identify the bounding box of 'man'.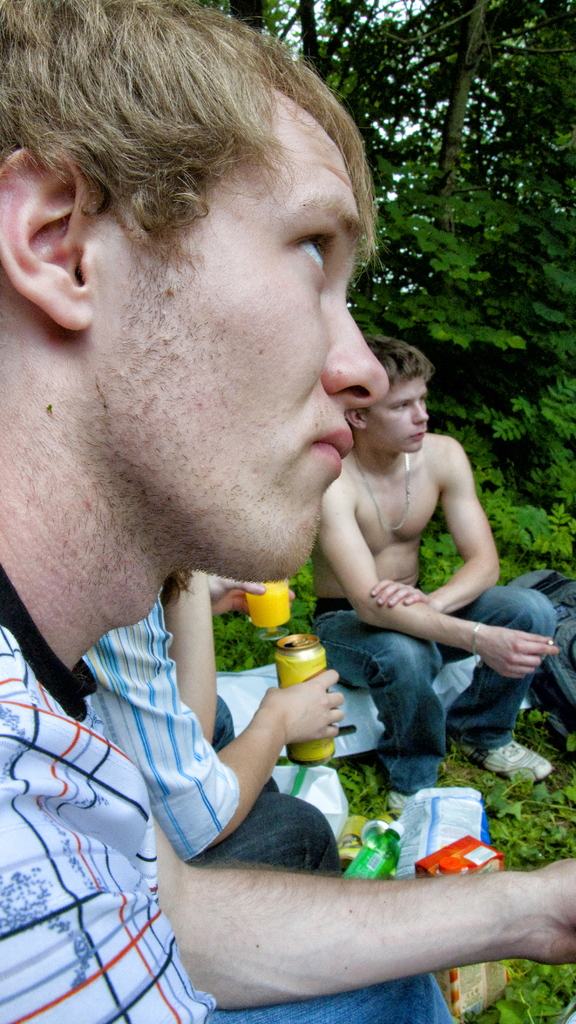
0/0/575/1023.
